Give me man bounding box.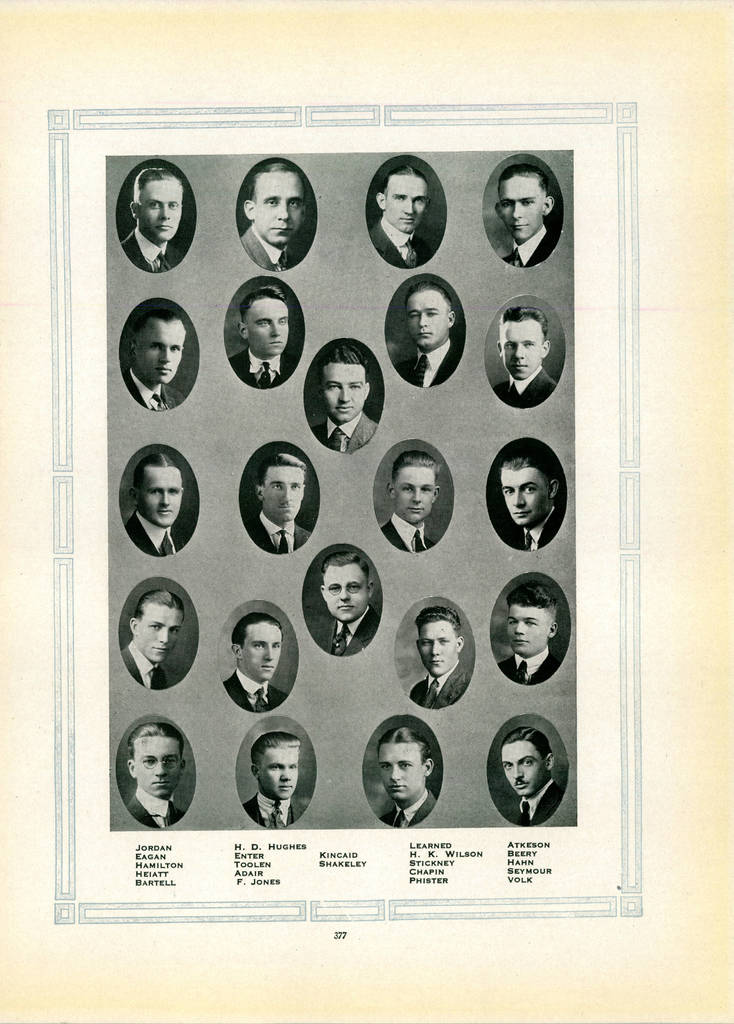
pyautogui.locateOnScreen(120, 589, 184, 689).
